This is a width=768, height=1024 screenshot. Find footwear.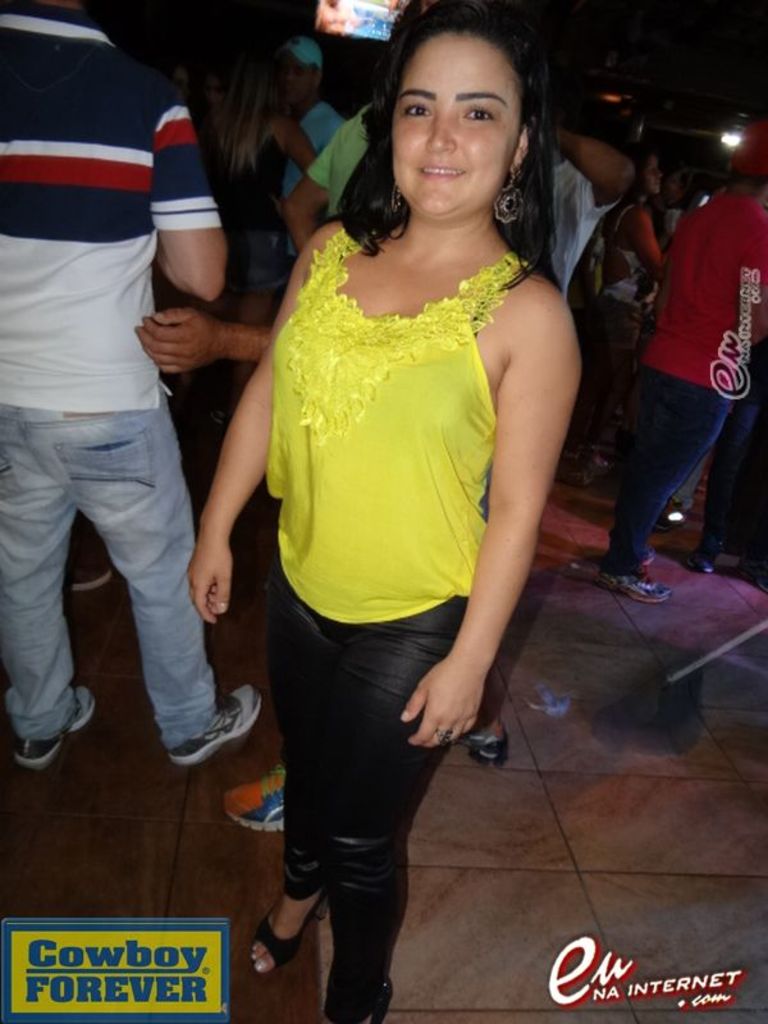
Bounding box: 148,689,256,768.
